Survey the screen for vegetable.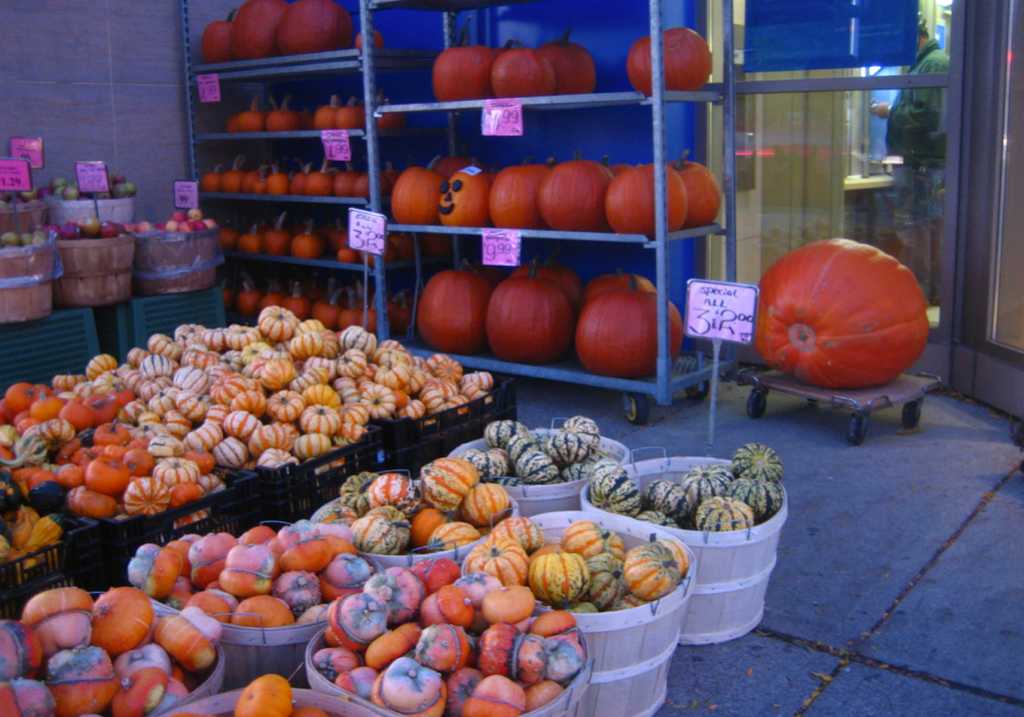
Survey found: (left=554, top=430, right=591, bottom=467).
